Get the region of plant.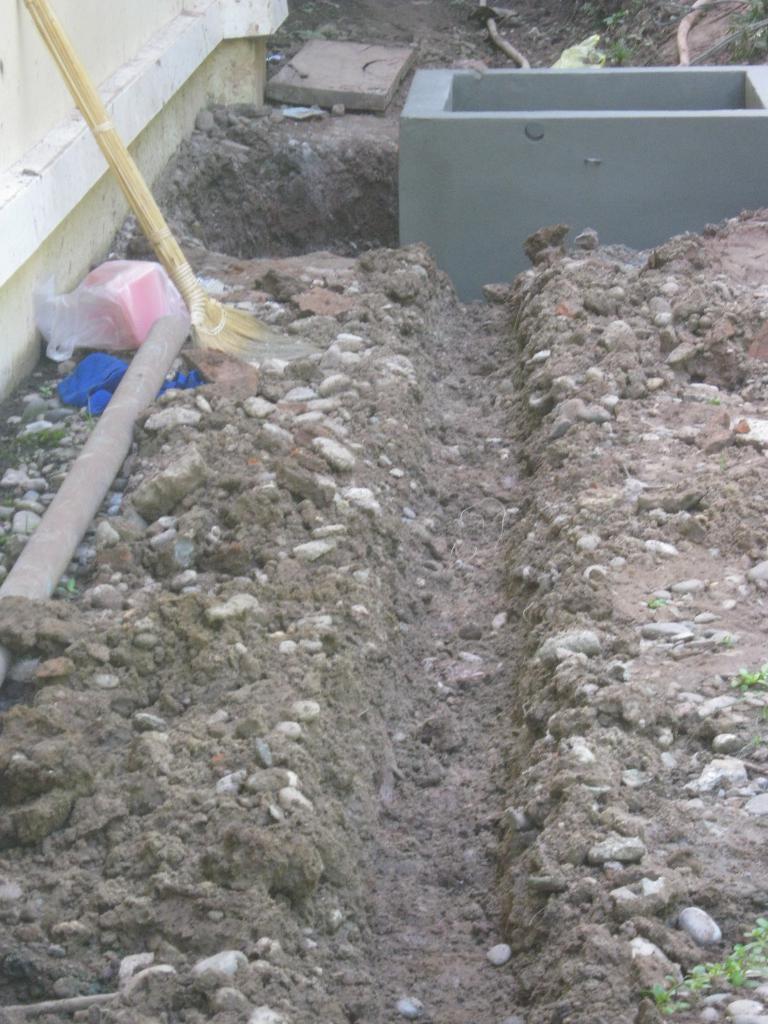
rect(655, 923, 767, 1012).
